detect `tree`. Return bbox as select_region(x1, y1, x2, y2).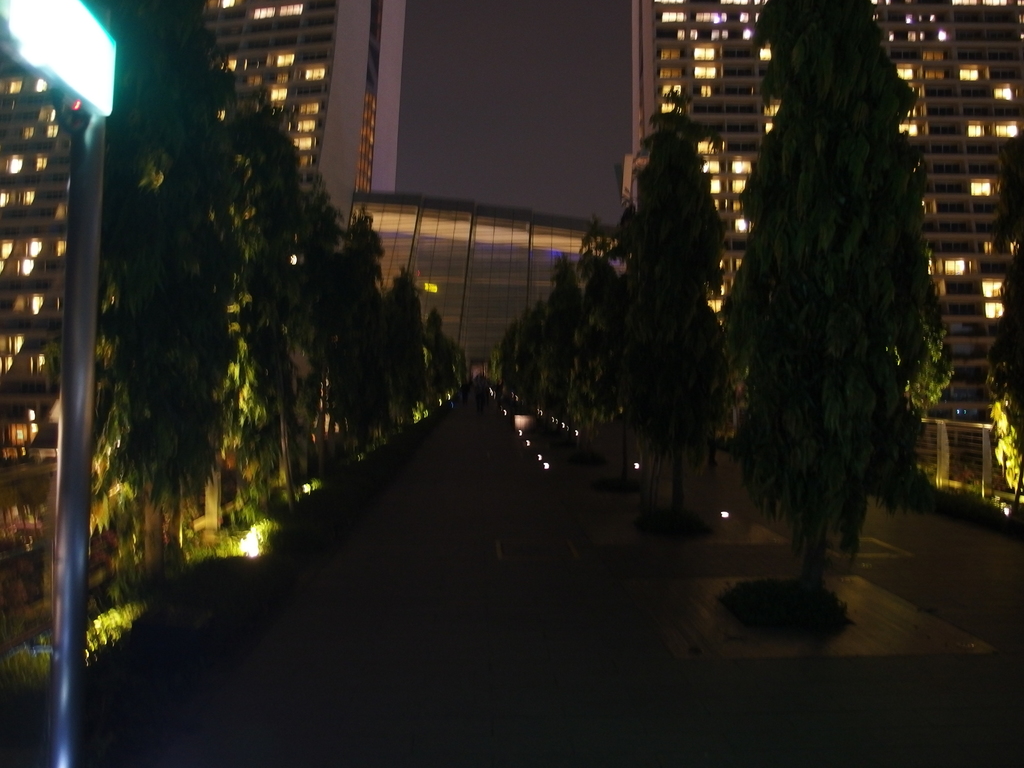
select_region(983, 125, 1023, 504).
